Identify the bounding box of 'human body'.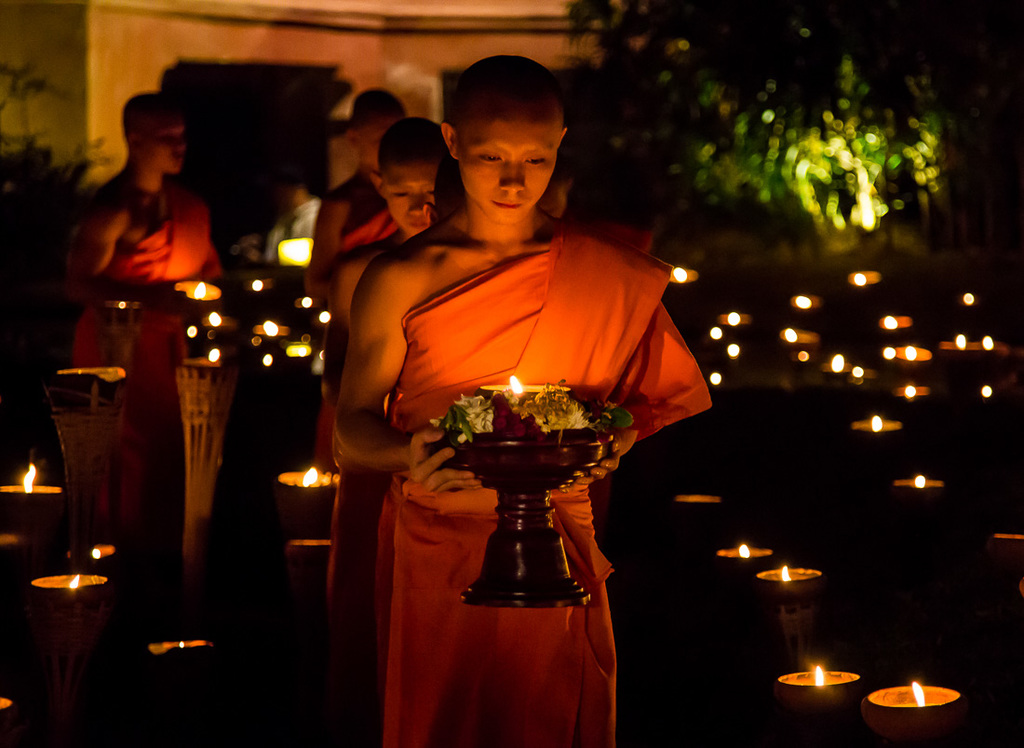
left=306, top=167, right=397, bottom=298.
